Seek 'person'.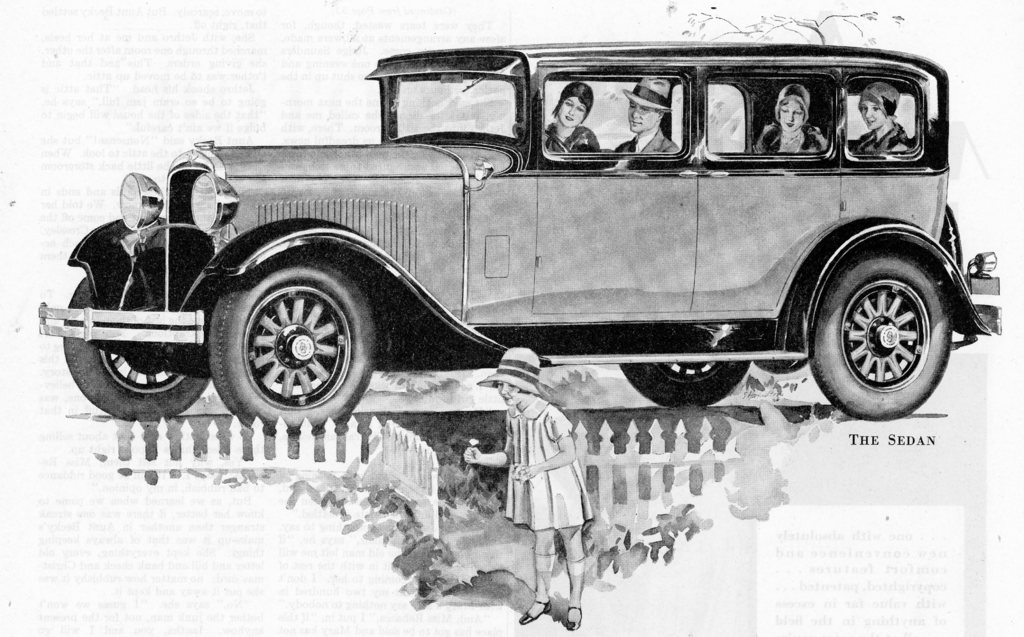
<bbox>846, 76, 915, 156</bbox>.
